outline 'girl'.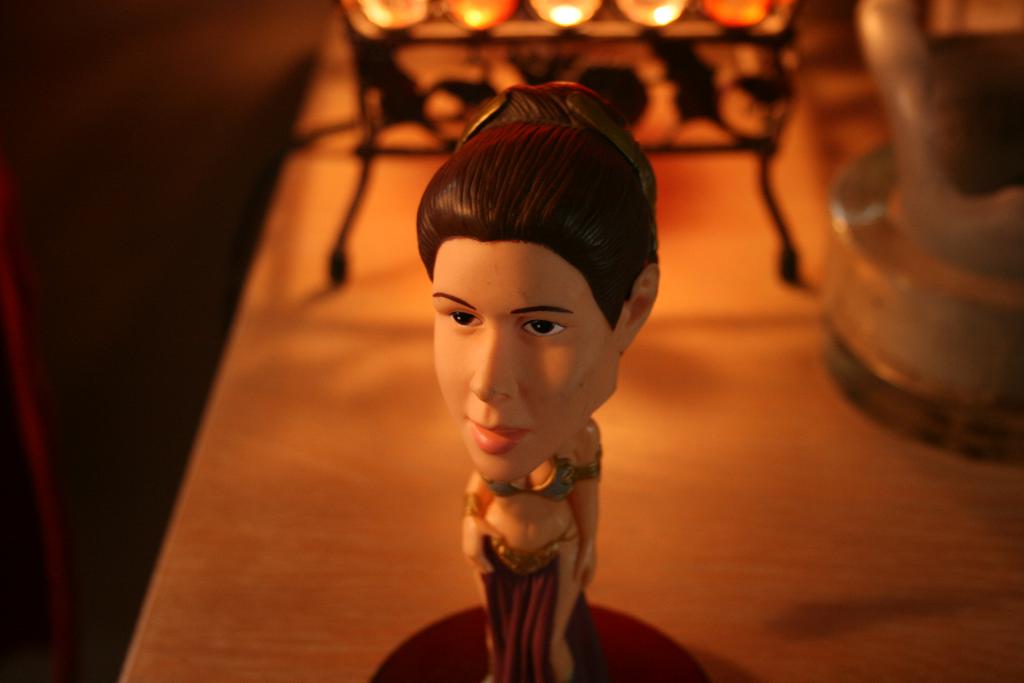
Outline: Rect(374, 103, 693, 682).
